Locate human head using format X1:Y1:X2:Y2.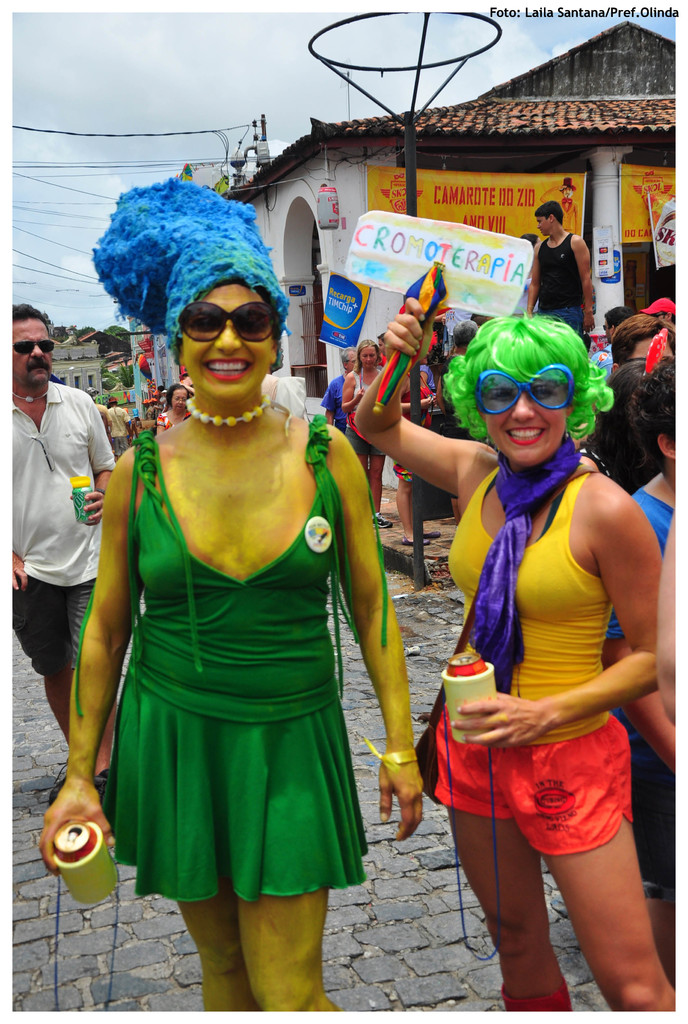
451:319:475:350.
